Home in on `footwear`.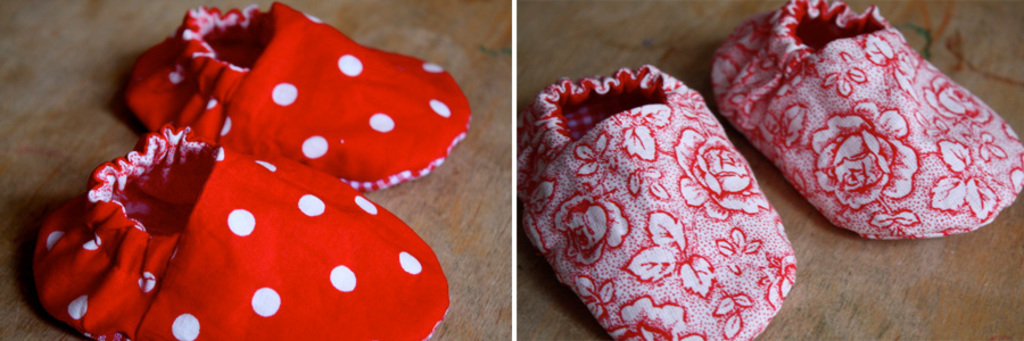
Homed in at 717, 0, 1023, 226.
